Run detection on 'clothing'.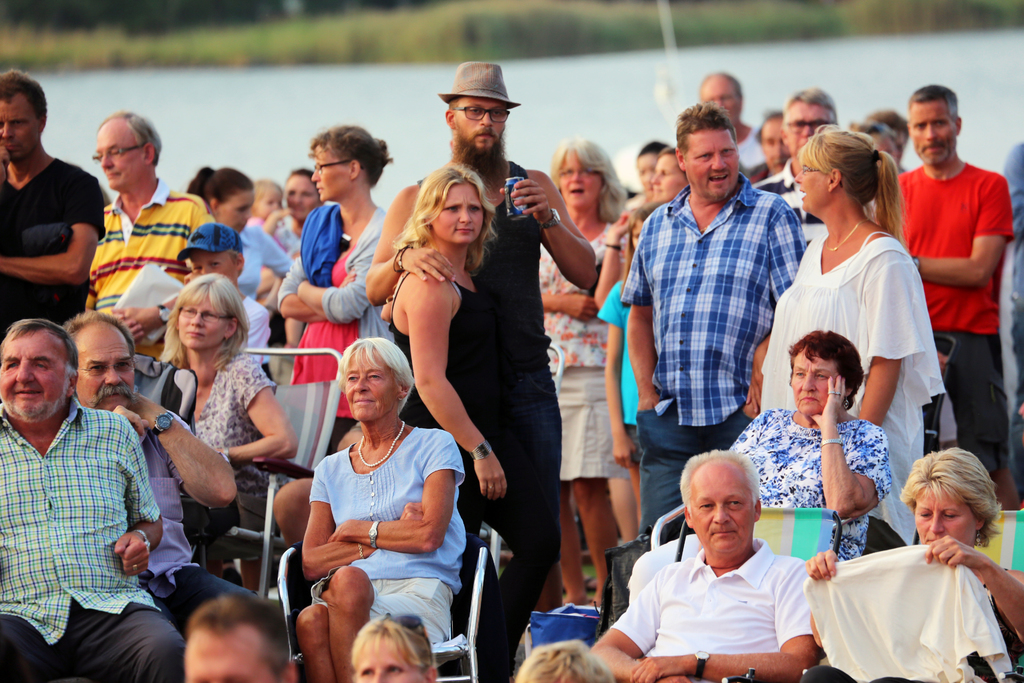
Result: box(278, 205, 435, 466).
